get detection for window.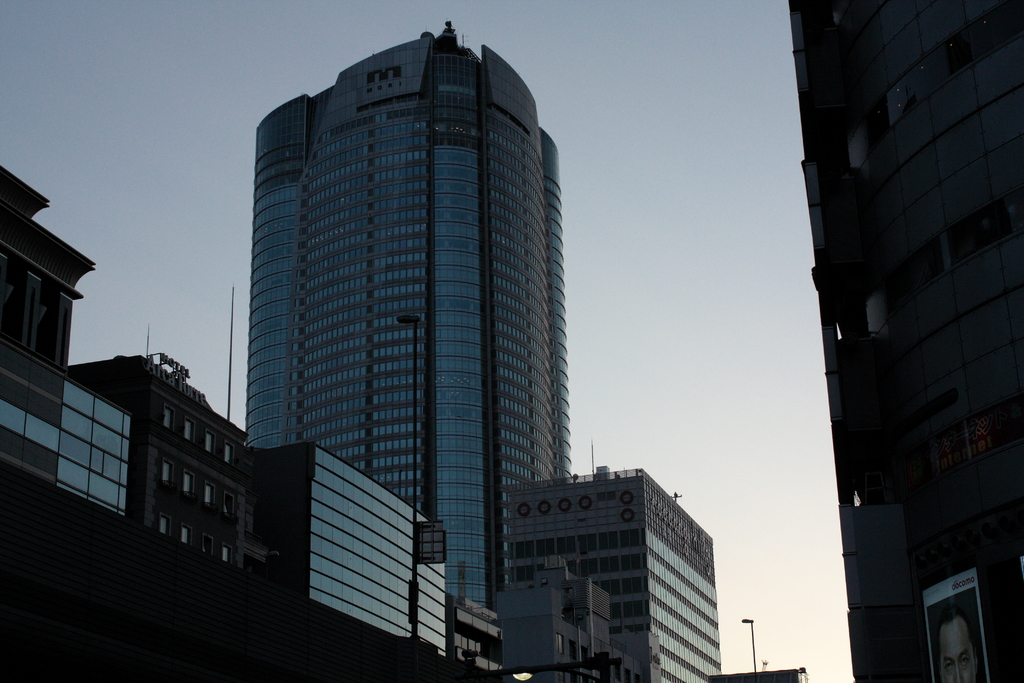
Detection: (222,489,239,524).
